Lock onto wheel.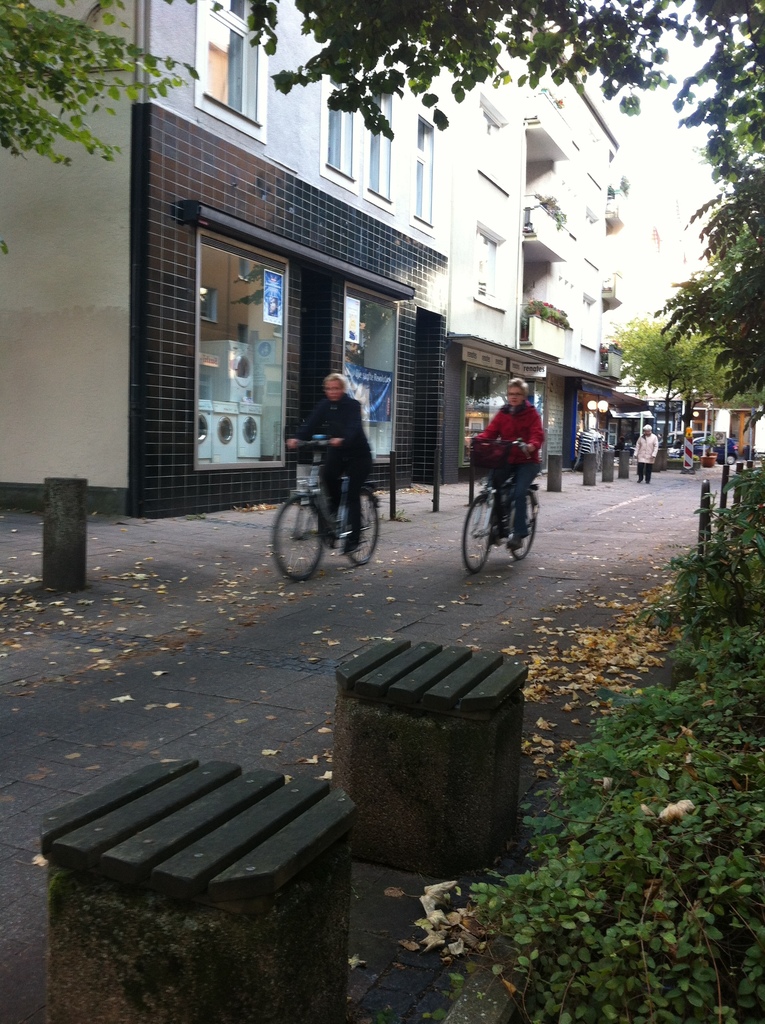
Locked: bbox(270, 497, 324, 576).
